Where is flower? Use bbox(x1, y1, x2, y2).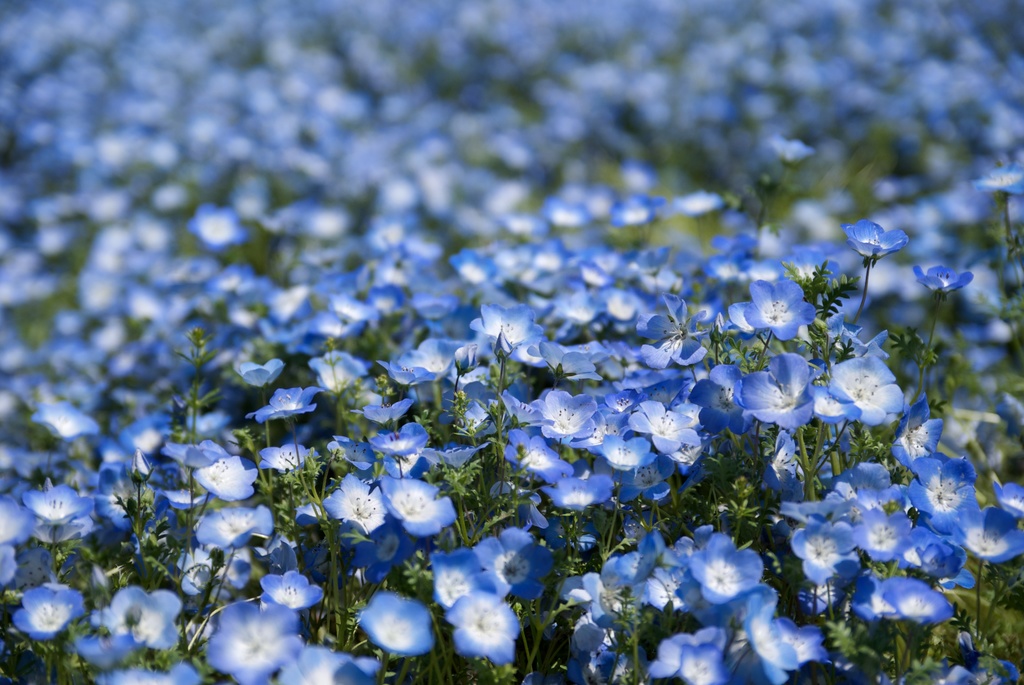
bbox(377, 481, 452, 552).
